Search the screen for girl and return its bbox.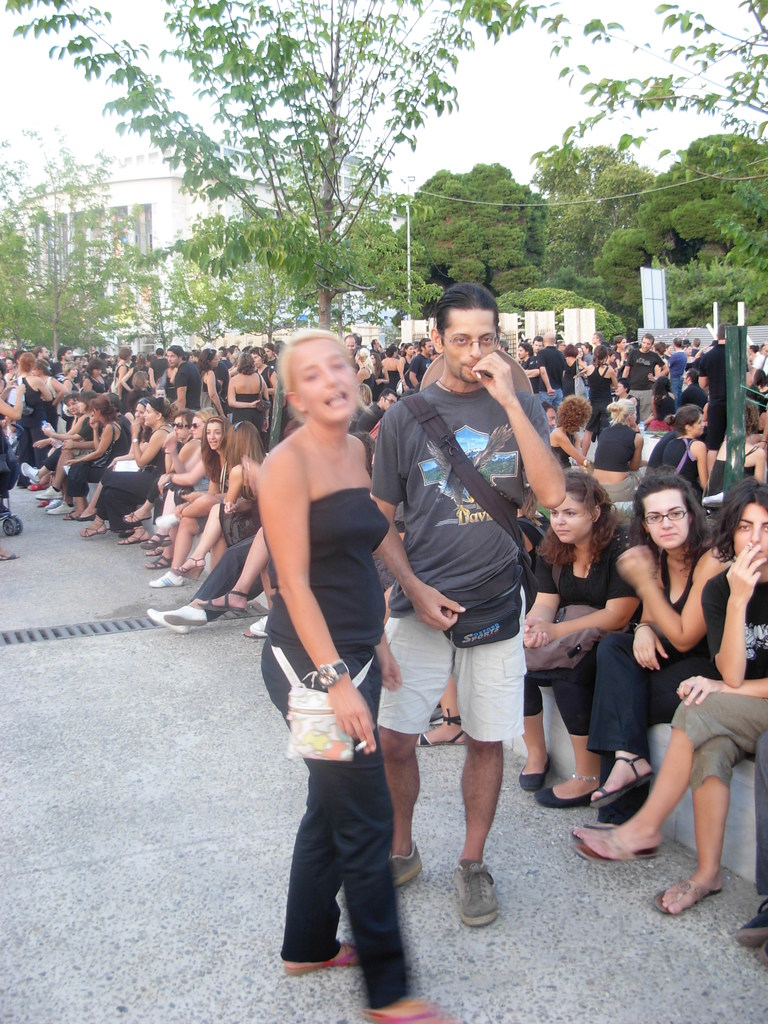
Found: bbox(58, 359, 79, 390).
